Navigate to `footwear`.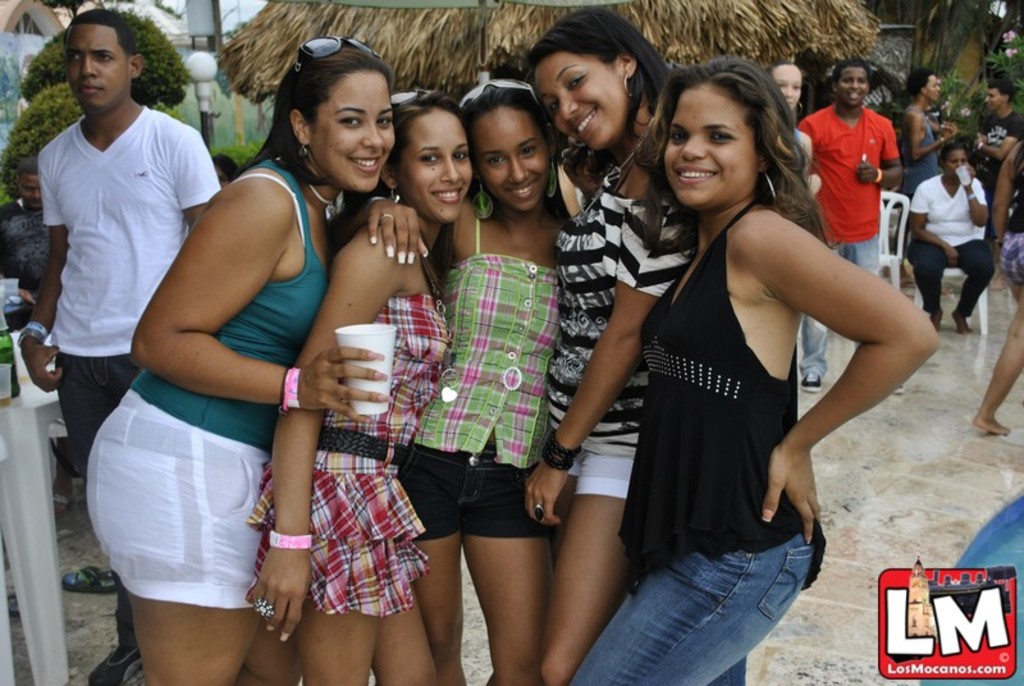
Navigation target: <box>87,646,150,685</box>.
